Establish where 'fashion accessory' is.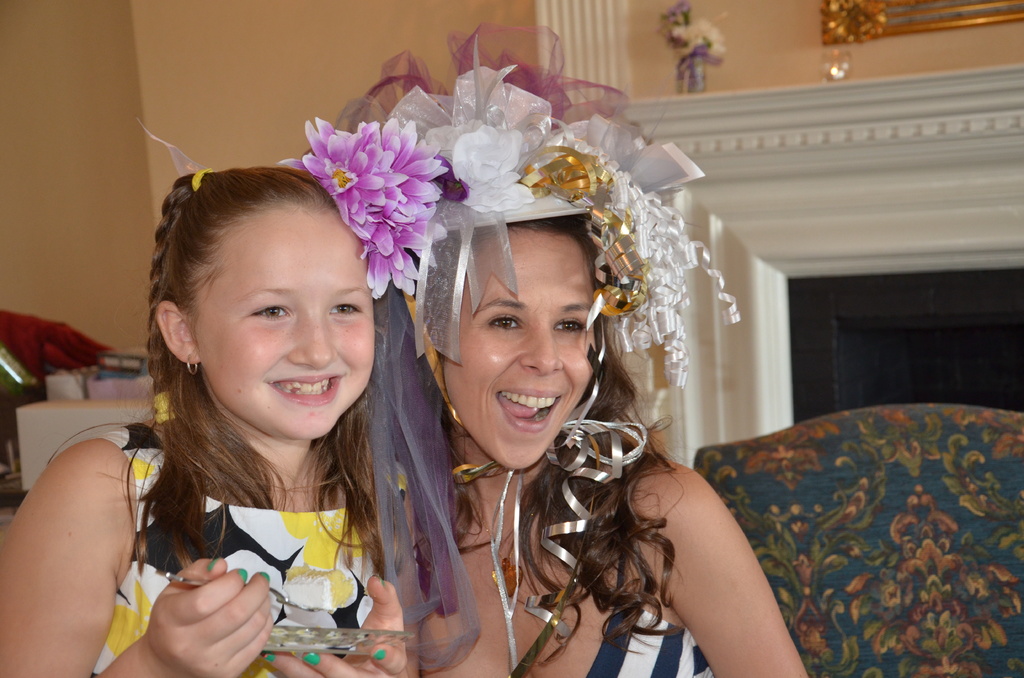
Established at Rect(179, 348, 203, 382).
